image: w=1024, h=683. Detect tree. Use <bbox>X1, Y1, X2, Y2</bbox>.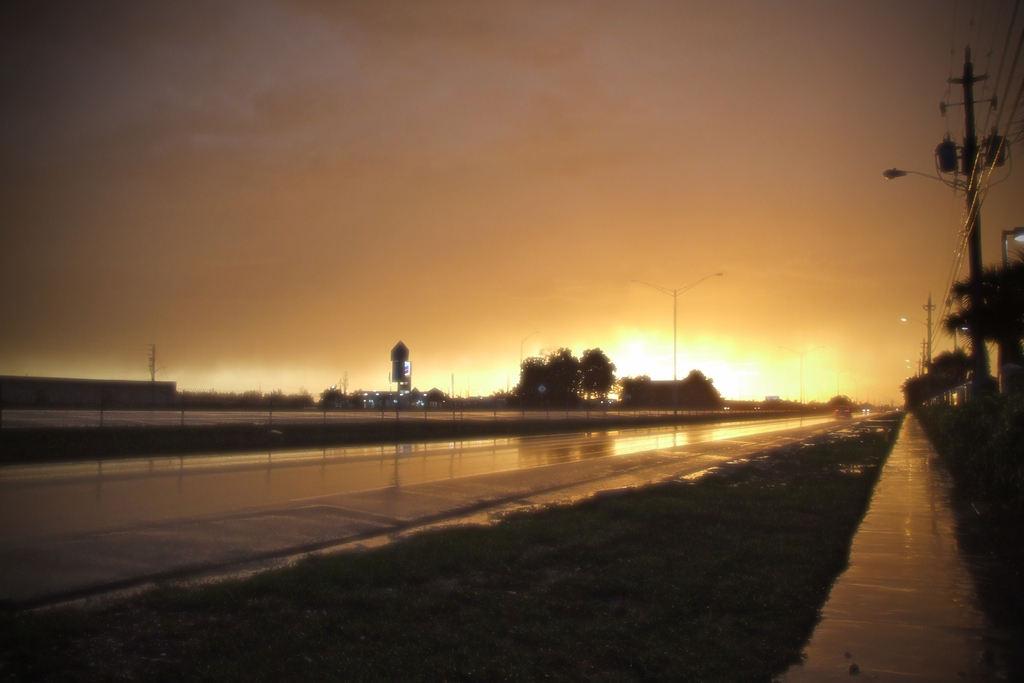
<bbox>676, 366, 725, 410</bbox>.
